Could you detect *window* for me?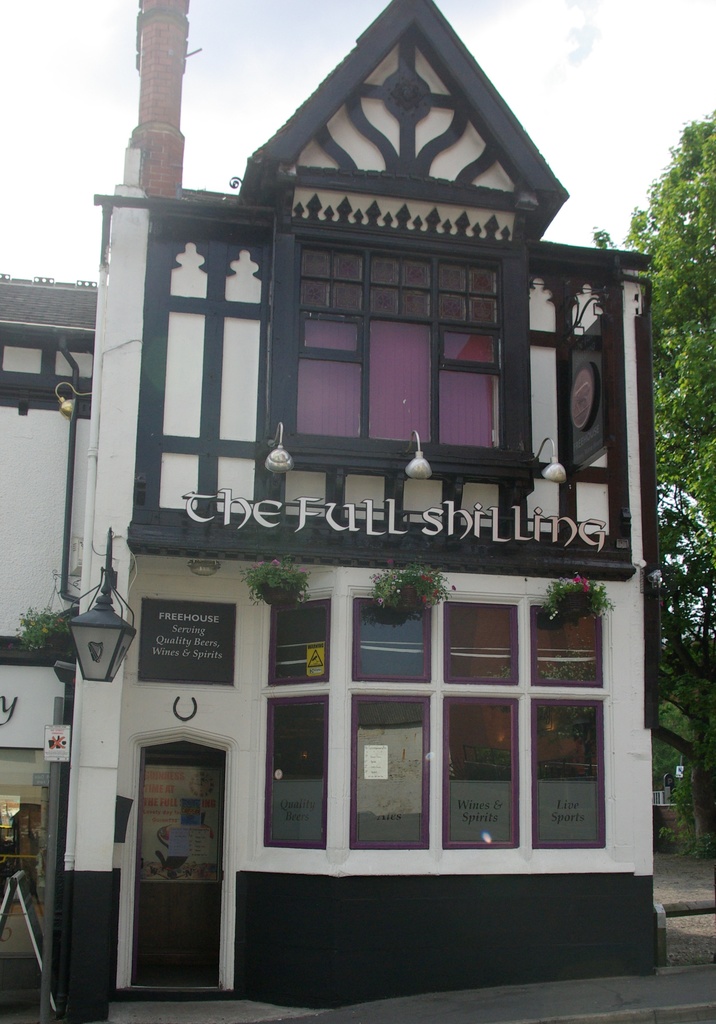
Detection result: <region>0, 749, 53, 868</region>.
